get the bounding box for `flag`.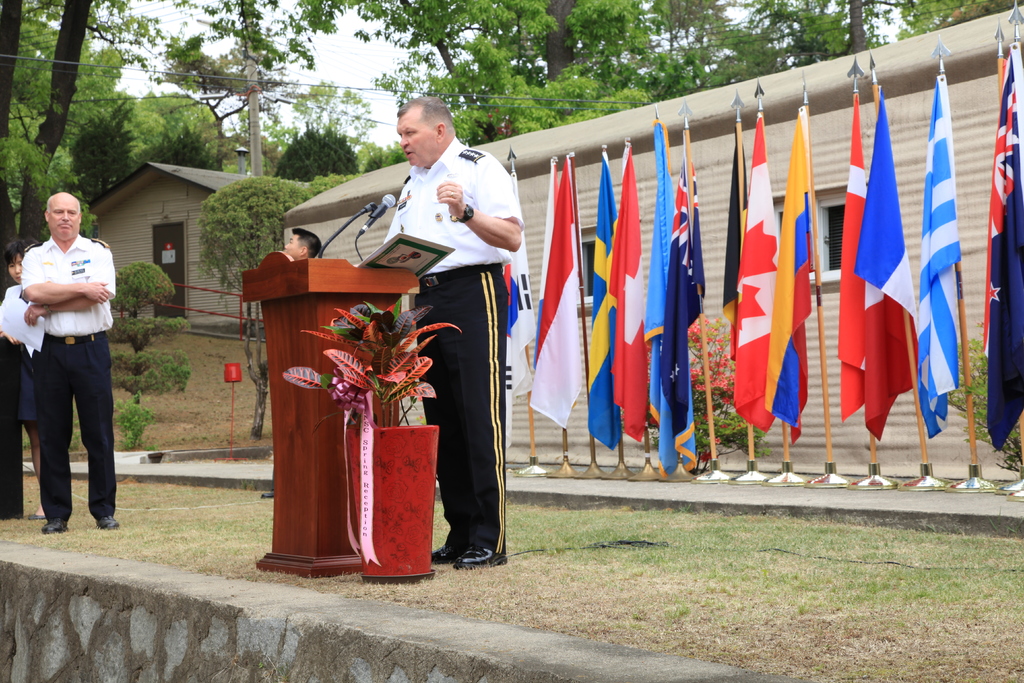
x1=911 y1=76 x2=969 y2=438.
